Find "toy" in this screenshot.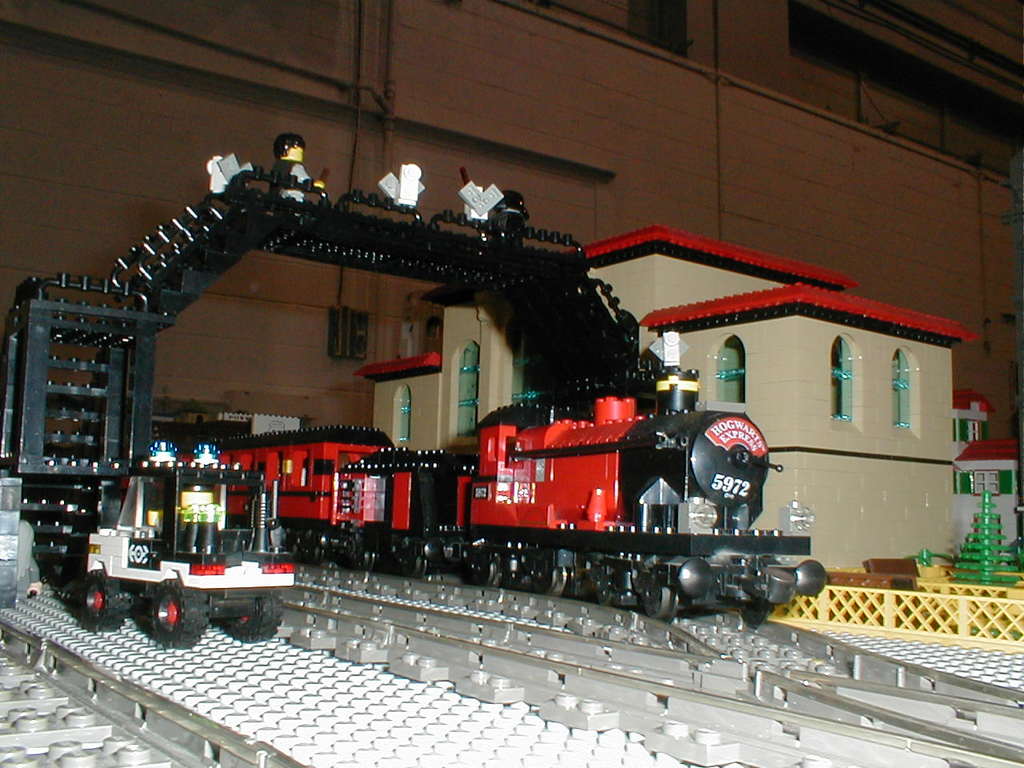
The bounding box for "toy" is 155,360,826,614.
